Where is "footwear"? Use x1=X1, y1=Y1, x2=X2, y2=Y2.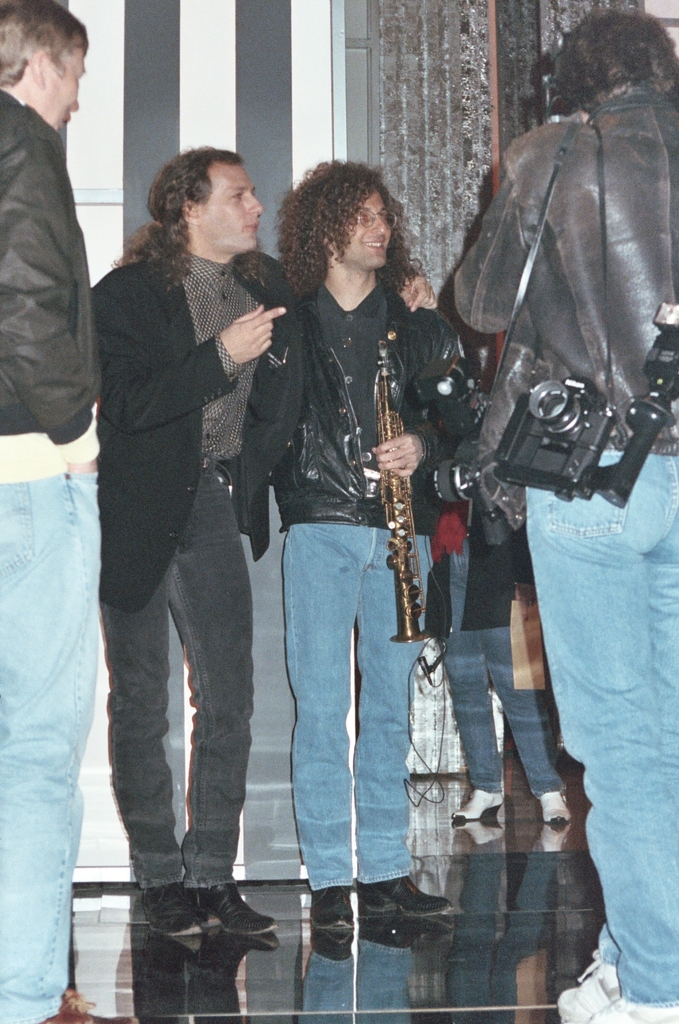
x1=358, y1=875, x2=453, y2=921.
